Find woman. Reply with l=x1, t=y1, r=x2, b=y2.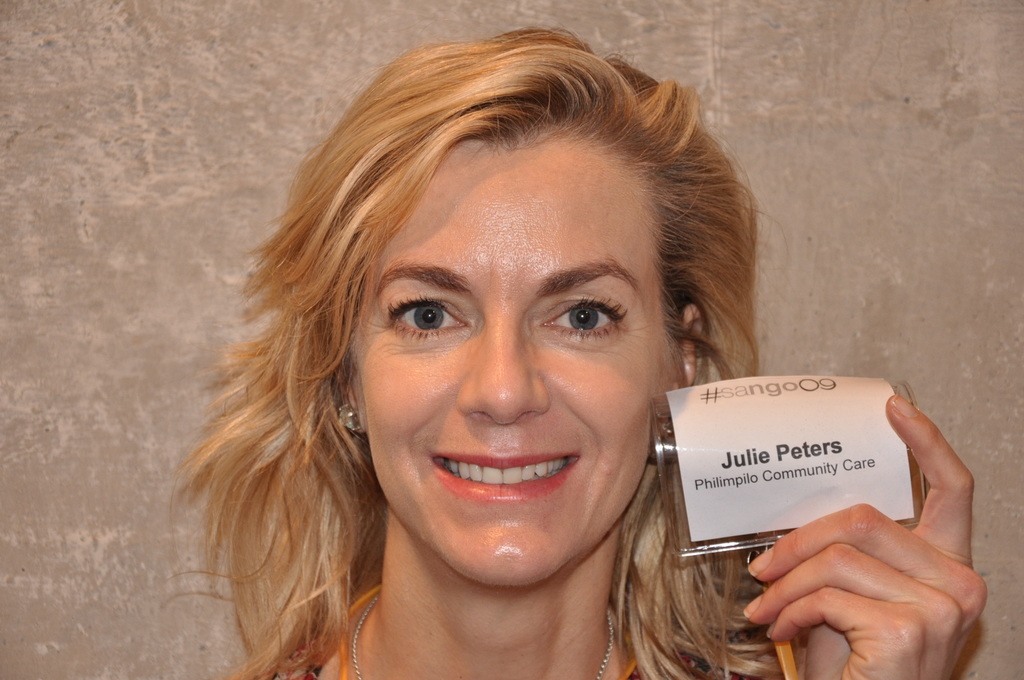
l=170, t=24, r=987, b=679.
